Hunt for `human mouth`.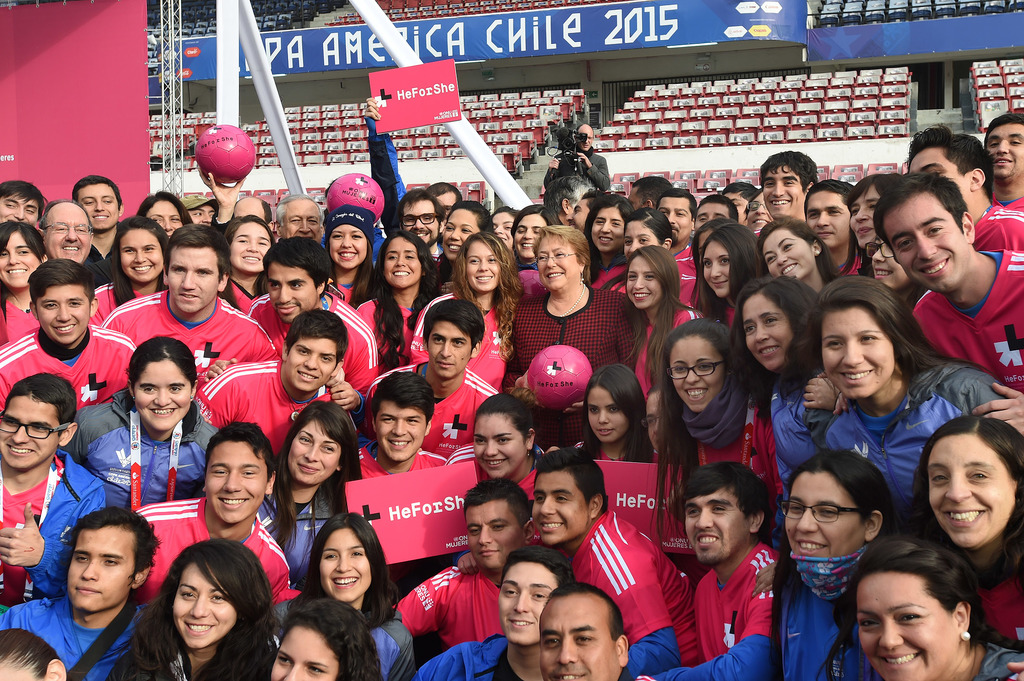
Hunted down at select_region(481, 457, 508, 469).
